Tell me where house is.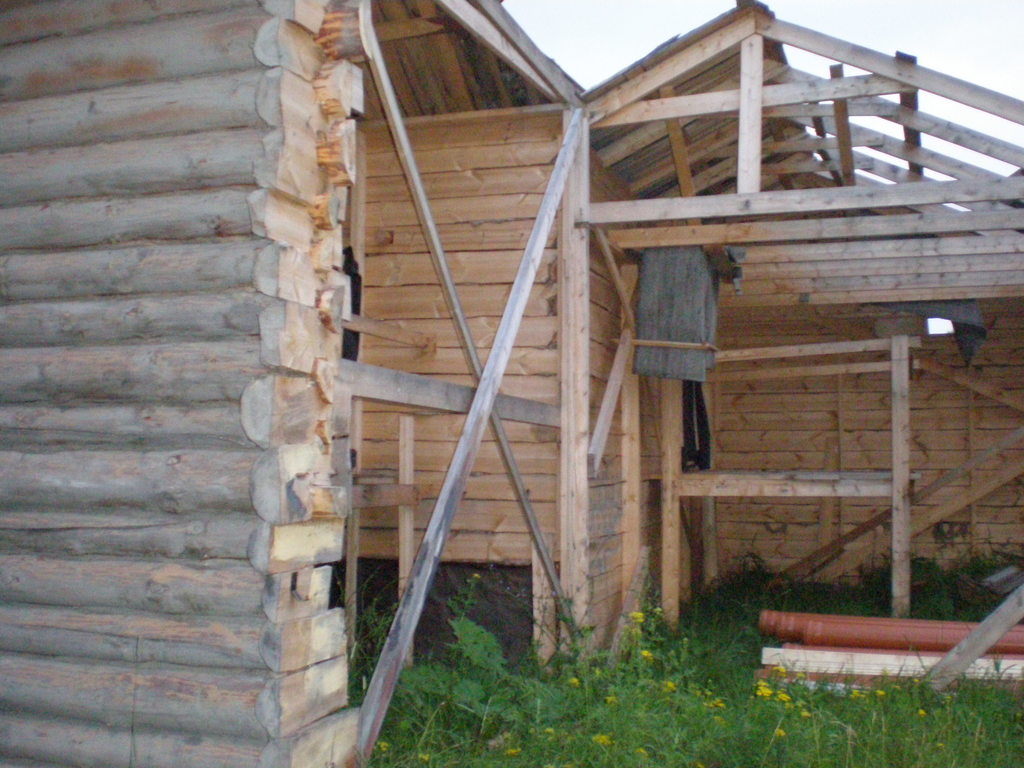
house is at x1=0, y1=3, x2=1023, y2=767.
